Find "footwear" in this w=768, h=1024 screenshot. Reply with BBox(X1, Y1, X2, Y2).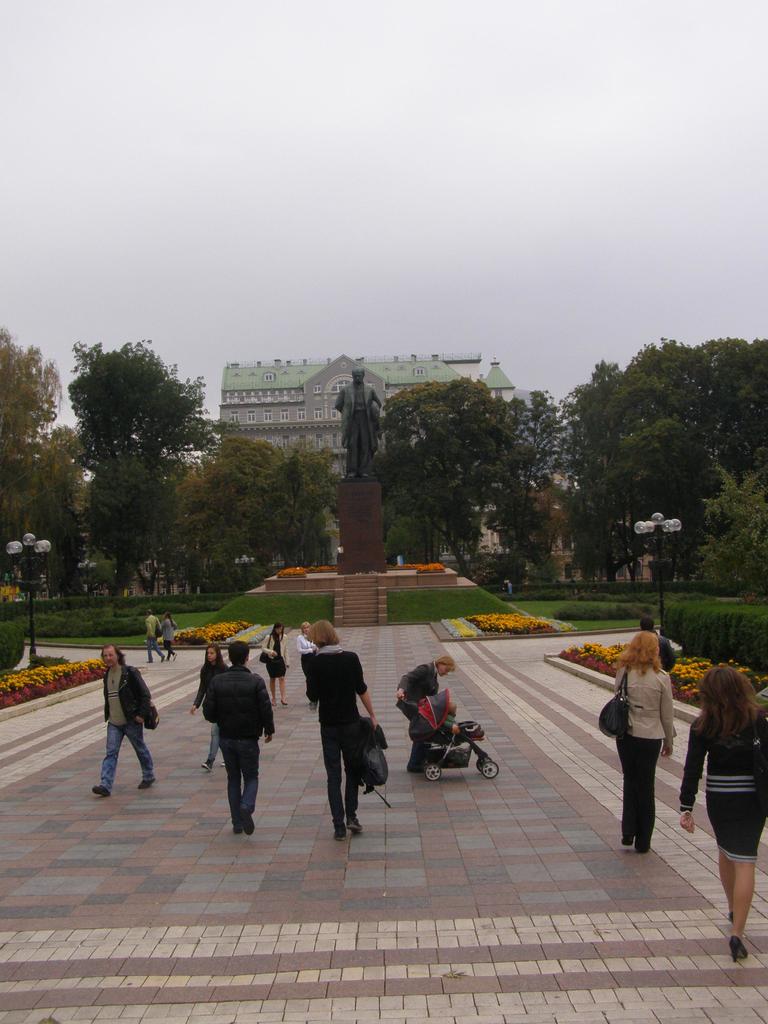
BBox(233, 824, 240, 833).
